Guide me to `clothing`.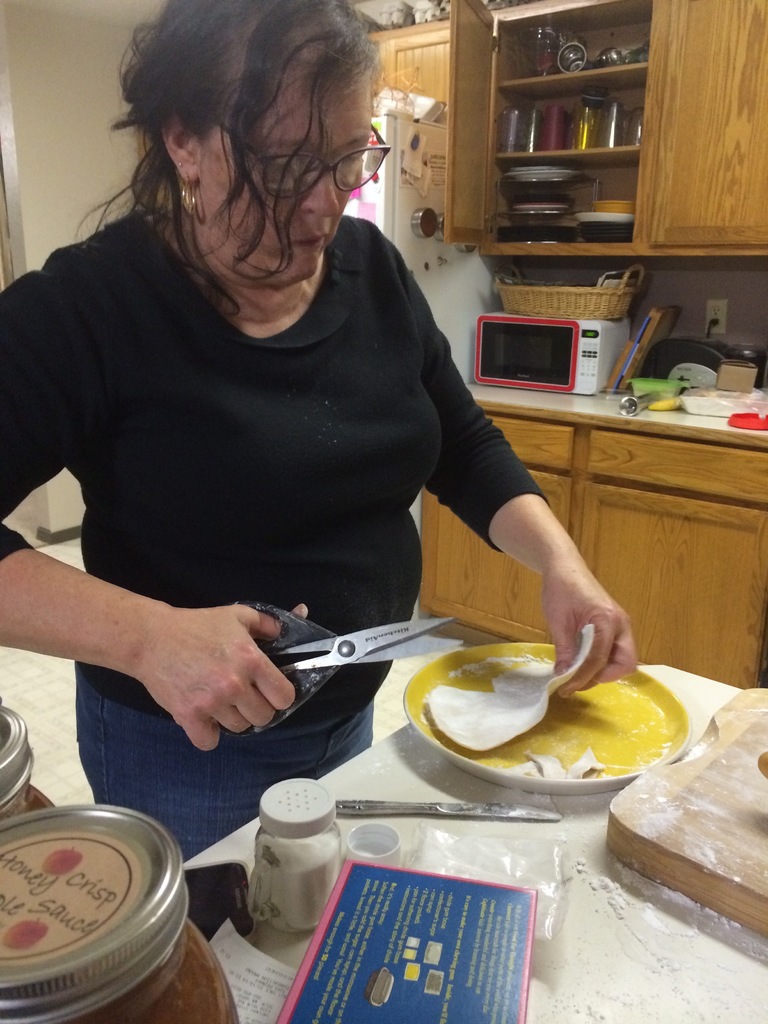
Guidance: {"left": 49, "top": 130, "right": 611, "bottom": 833}.
